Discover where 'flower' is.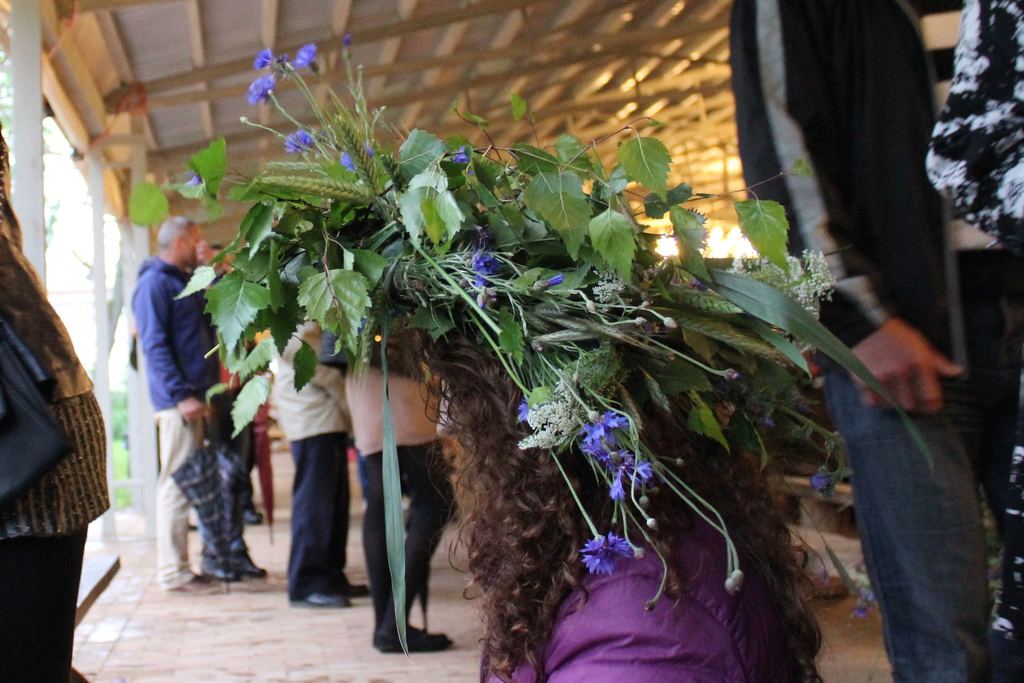
Discovered at pyautogui.locateOnScreen(346, 152, 357, 174).
